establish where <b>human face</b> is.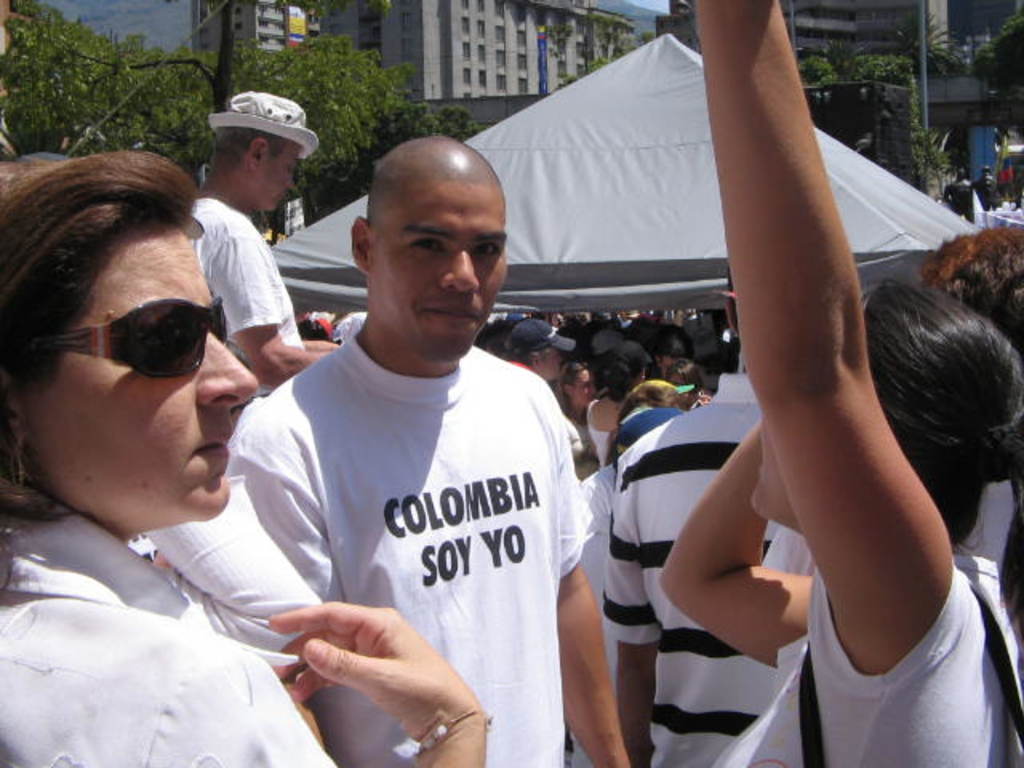
Established at locate(366, 181, 502, 365).
